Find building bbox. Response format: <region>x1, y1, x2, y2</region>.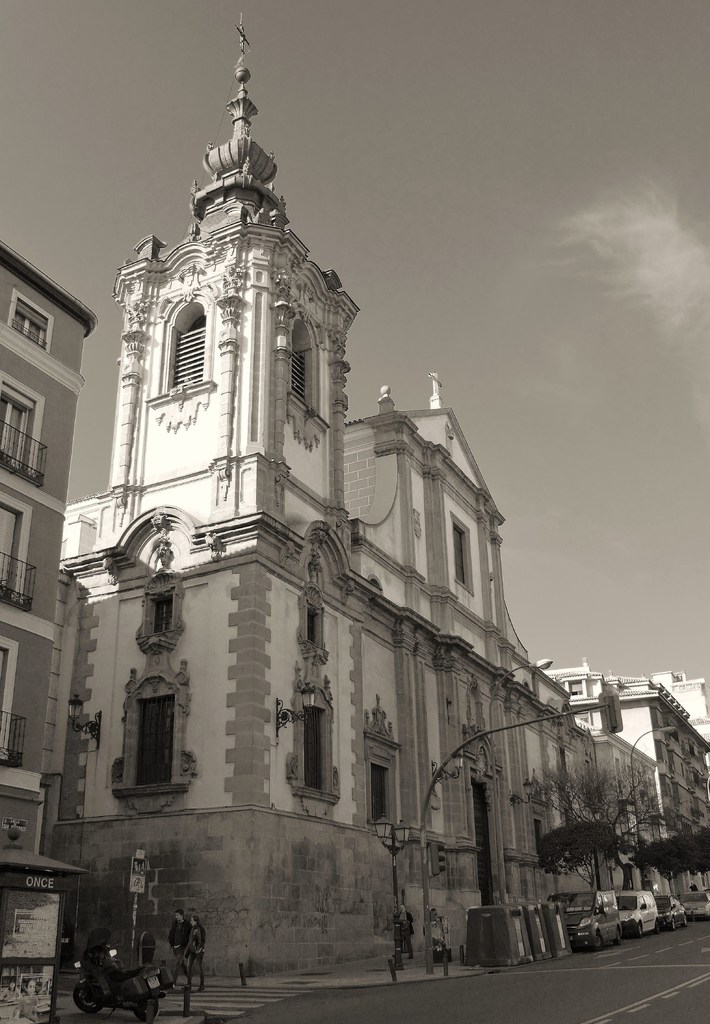
<region>0, 239, 101, 1023</region>.
